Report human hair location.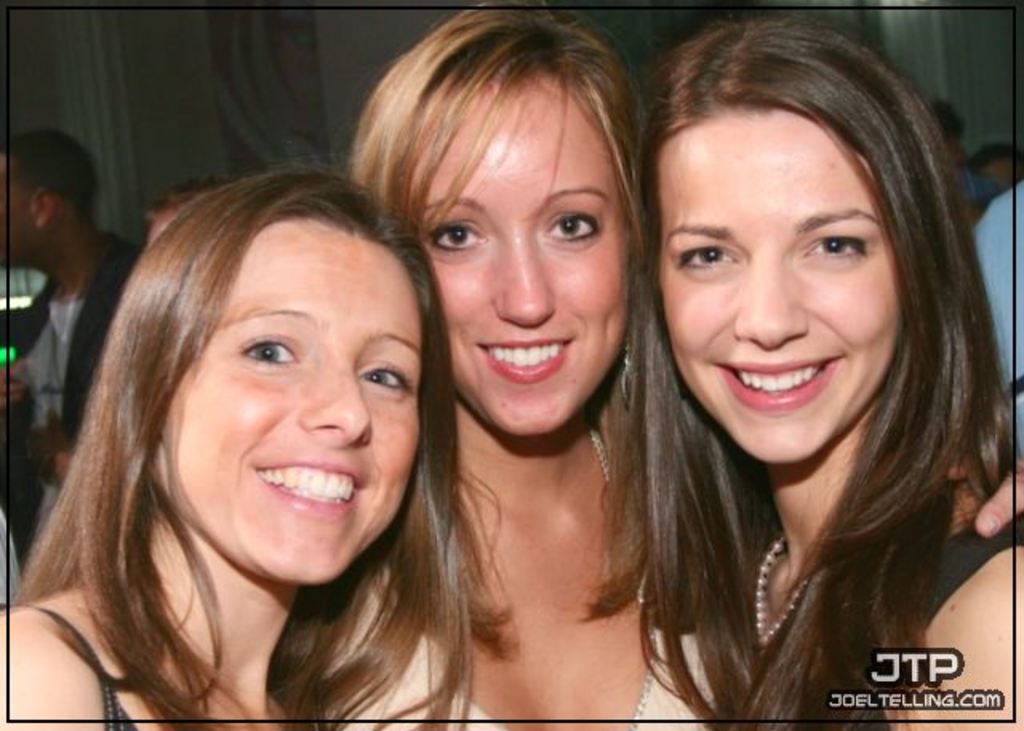
Report: 338:0:706:621.
